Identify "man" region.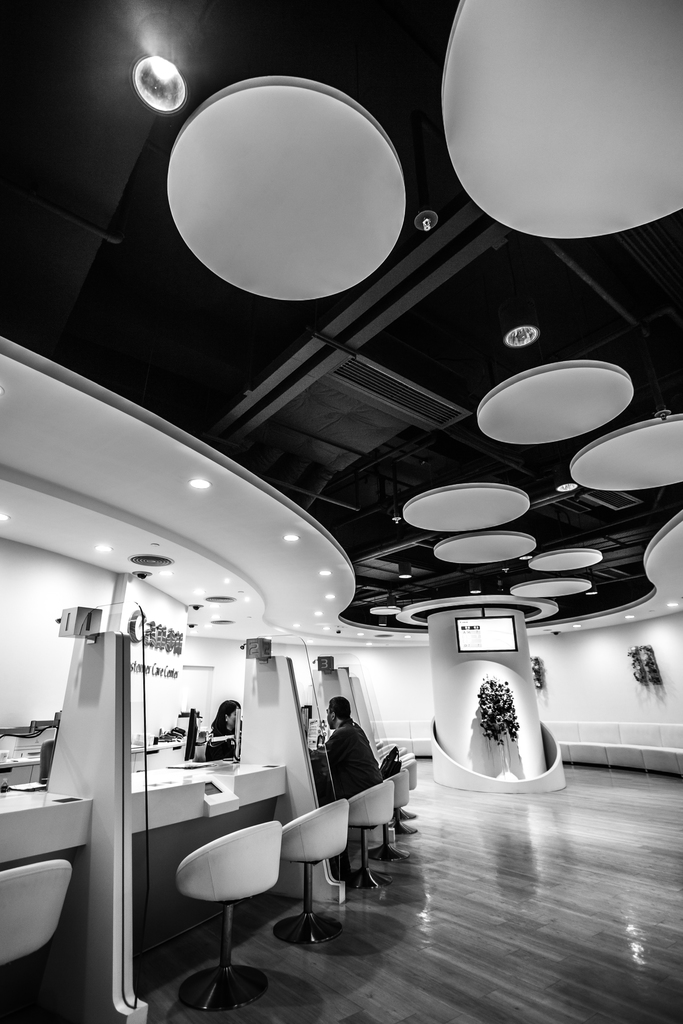
Region: <region>320, 694, 380, 884</region>.
